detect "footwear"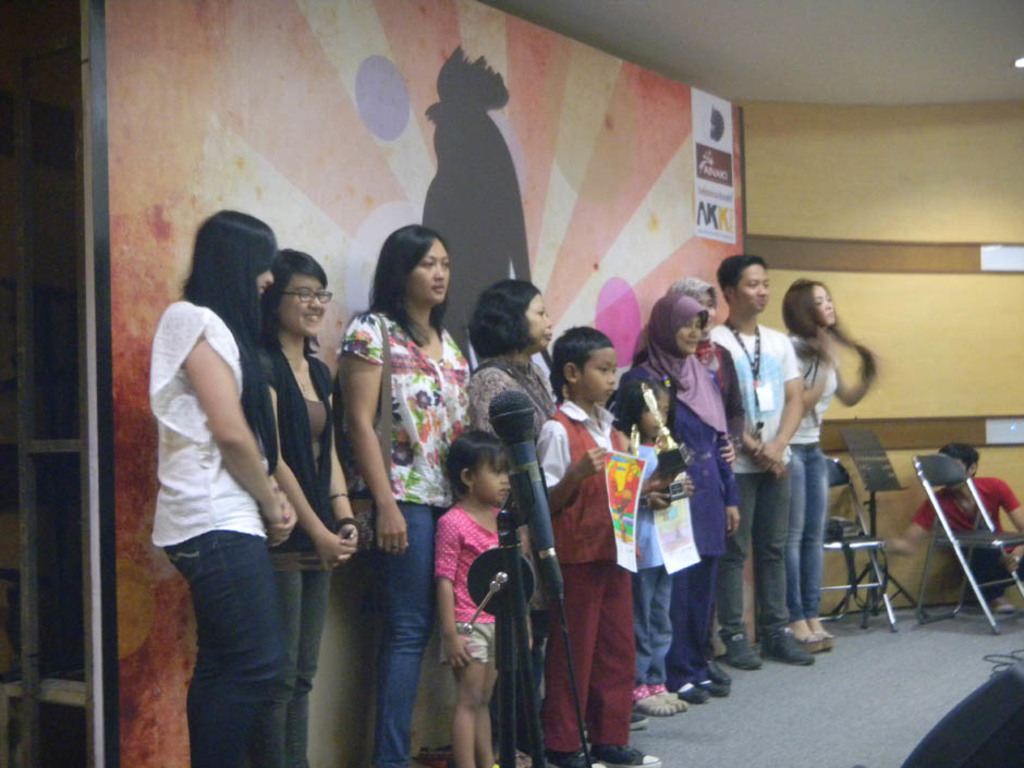
<region>549, 749, 606, 767</region>
